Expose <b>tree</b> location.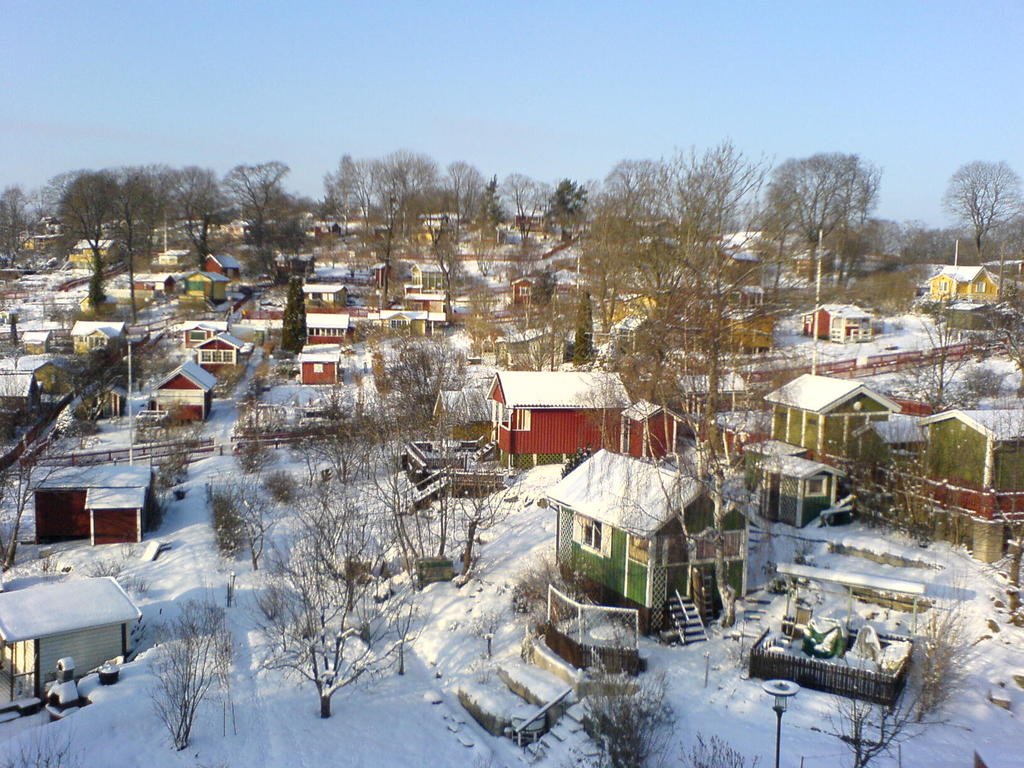
Exposed at crop(116, 594, 243, 755).
